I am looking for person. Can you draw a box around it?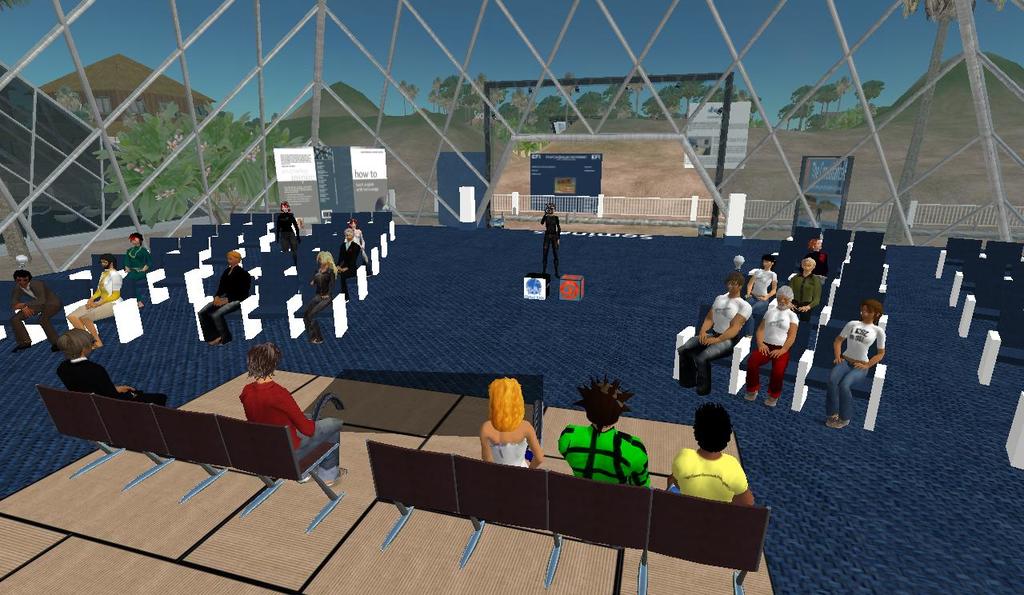
Sure, the bounding box is <region>479, 377, 535, 468</region>.
